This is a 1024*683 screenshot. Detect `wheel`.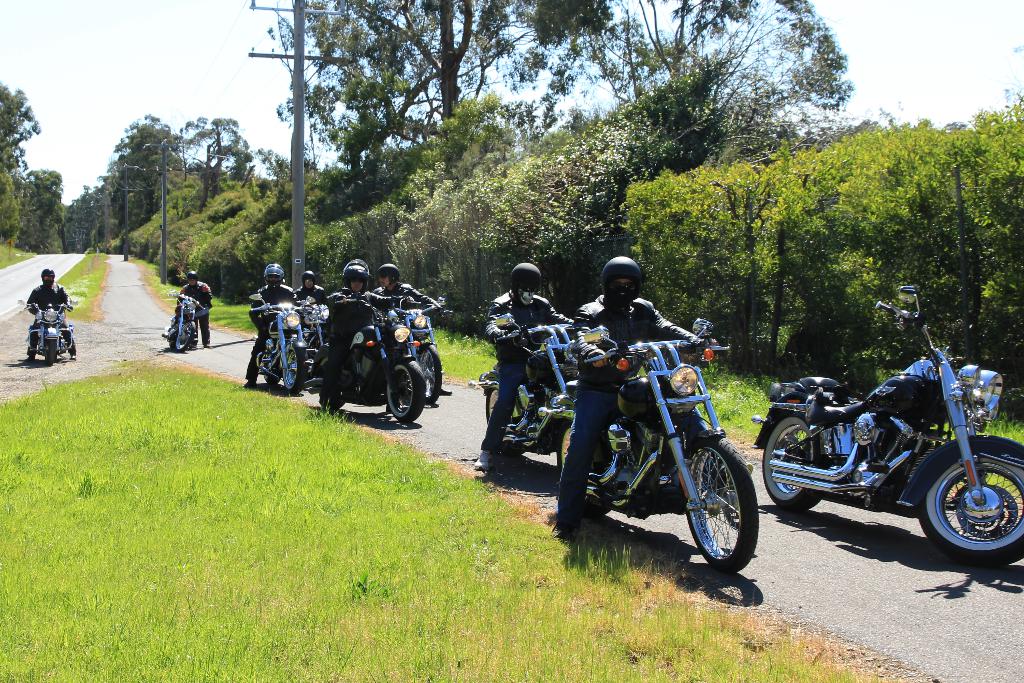
762,413,828,511.
